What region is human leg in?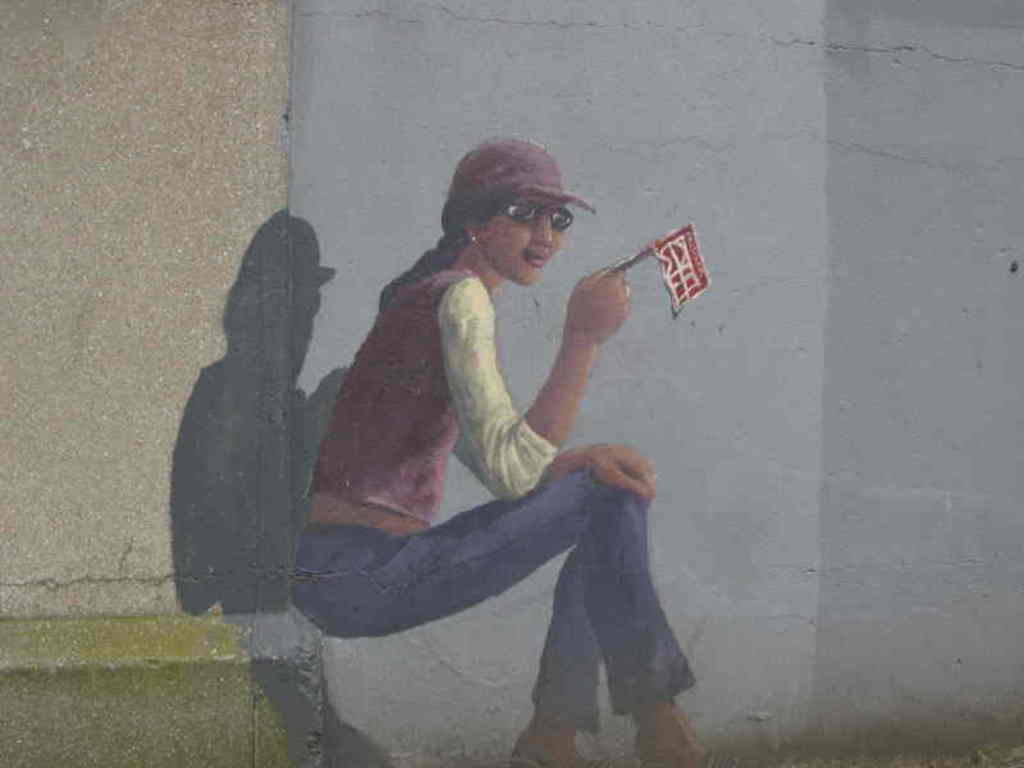
512:543:604:767.
